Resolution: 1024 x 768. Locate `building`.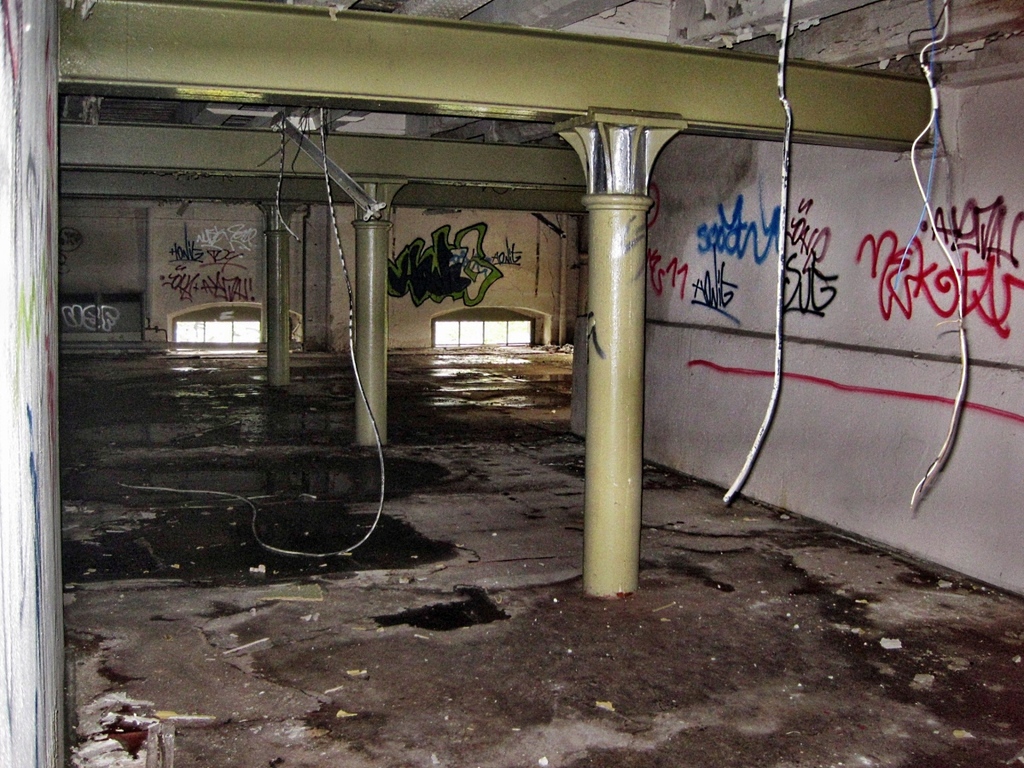
(left=0, top=0, right=1023, bottom=767).
